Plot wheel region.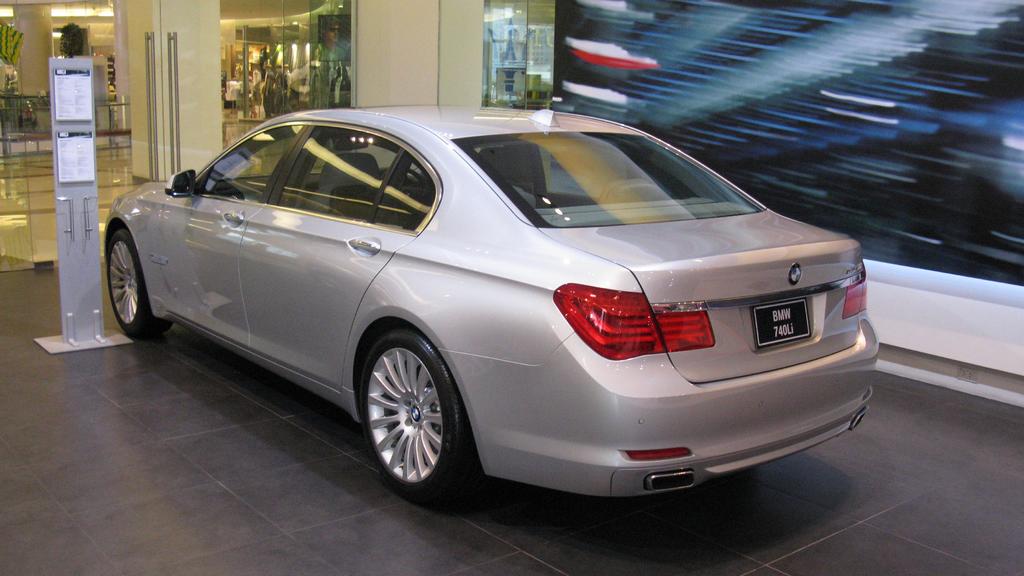
Plotted at rect(355, 323, 460, 488).
